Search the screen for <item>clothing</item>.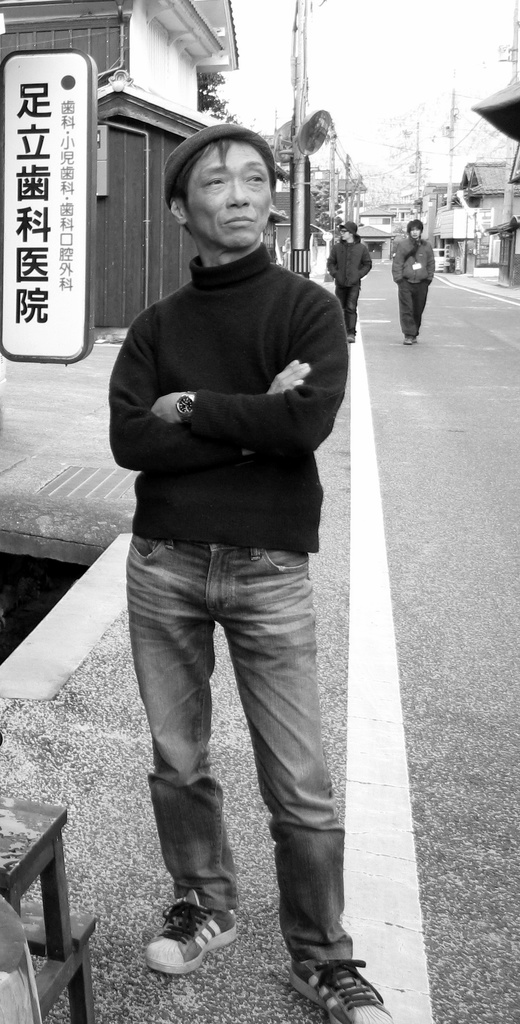
Found at bbox=(316, 246, 374, 332).
